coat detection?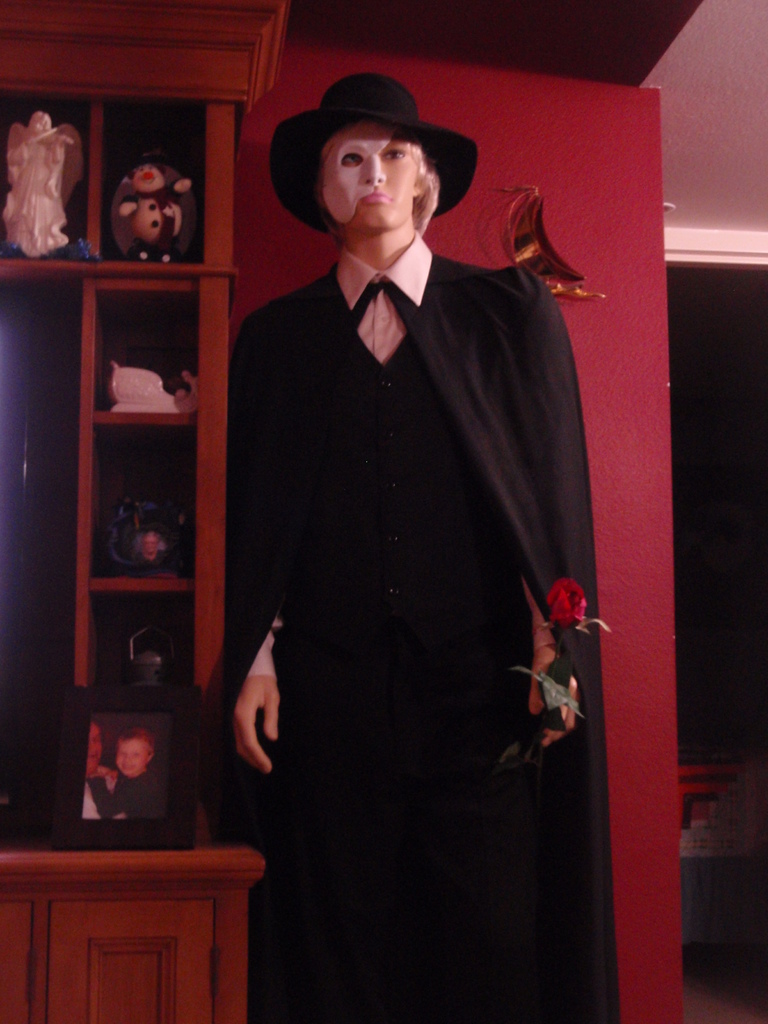
{"left": 229, "top": 238, "right": 585, "bottom": 789}
